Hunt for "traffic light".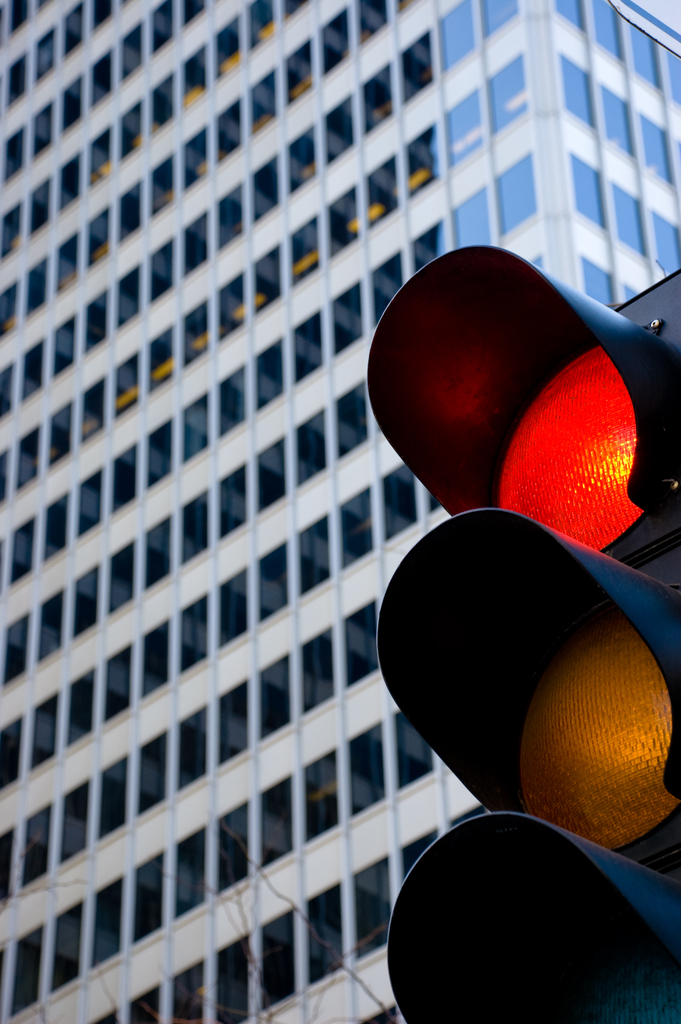
Hunted down at [367, 243, 680, 1023].
